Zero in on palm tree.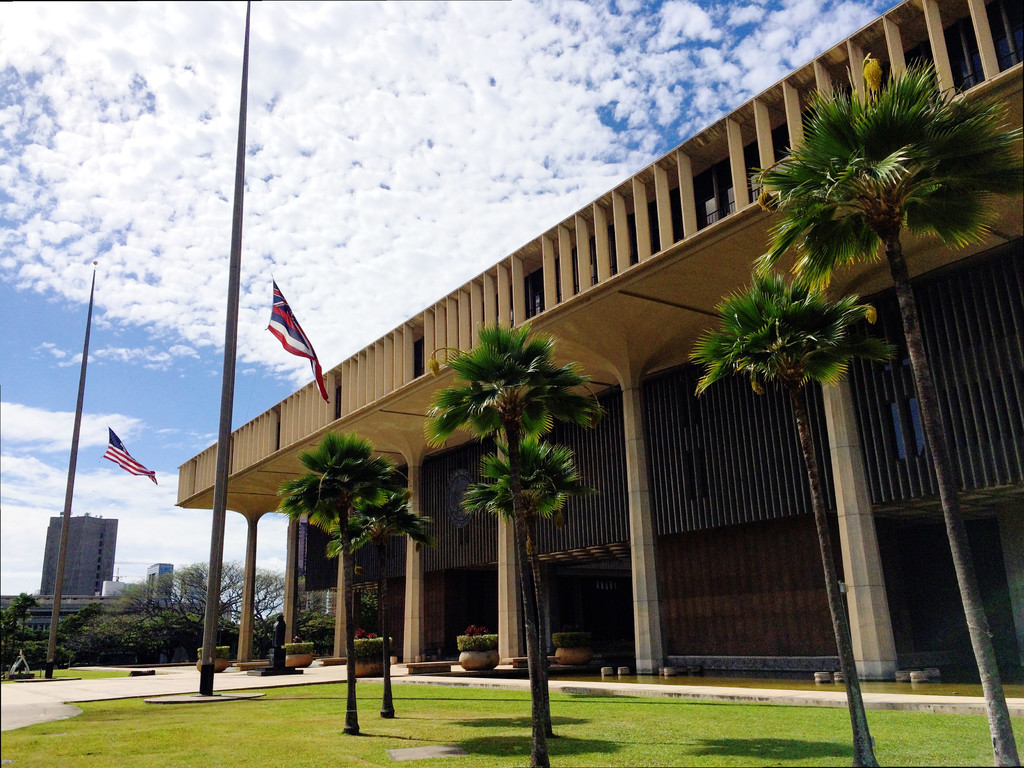
Zeroed in: BBox(707, 278, 884, 751).
